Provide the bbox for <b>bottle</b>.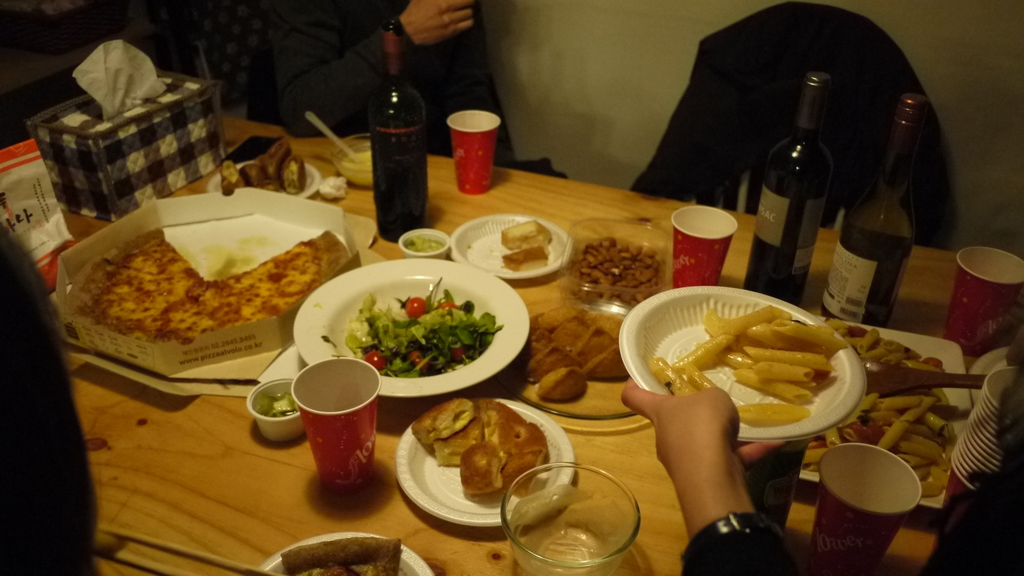
detection(817, 97, 923, 329).
